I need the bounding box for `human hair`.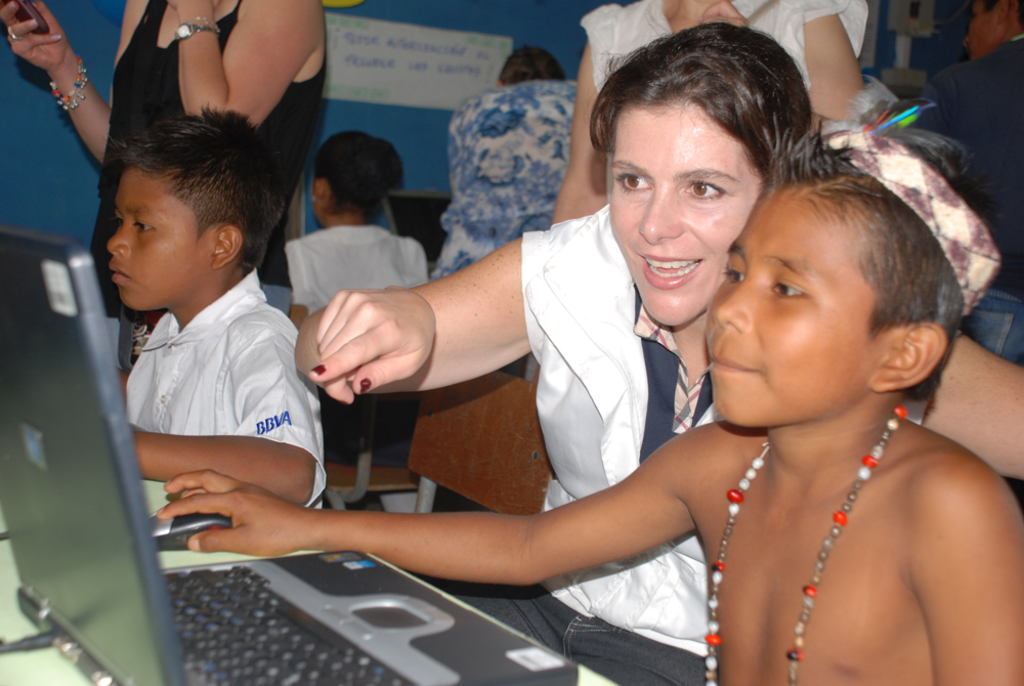
Here it is: [x1=757, y1=113, x2=1004, y2=405].
